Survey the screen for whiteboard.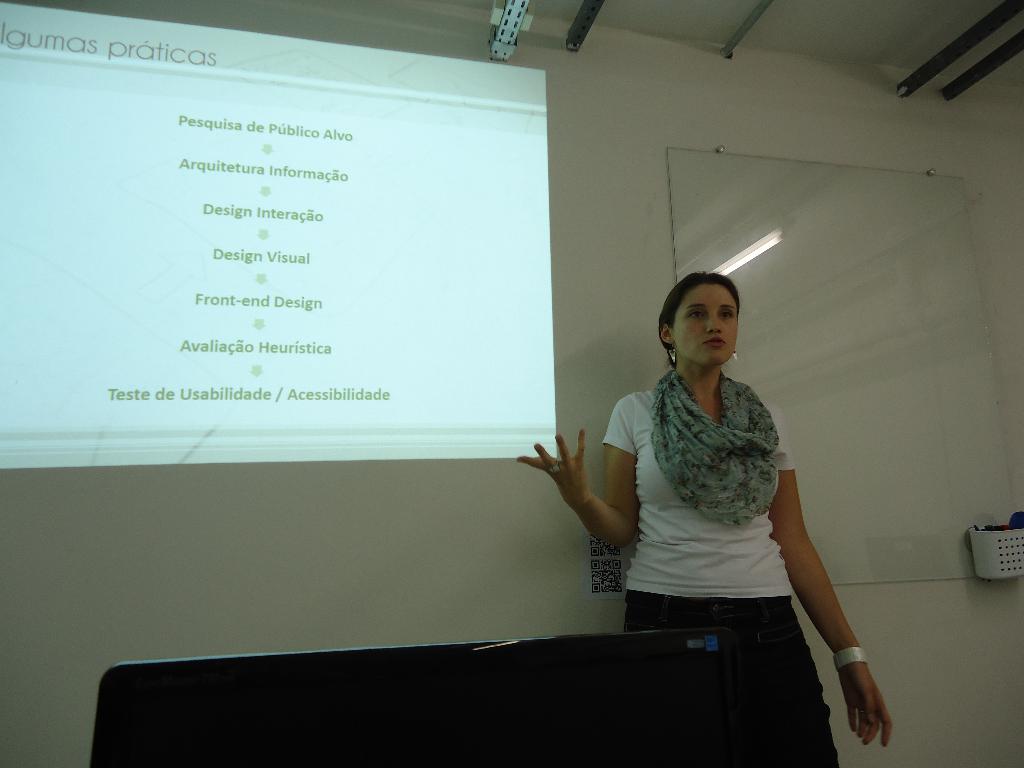
Survey found: 668, 152, 1023, 581.
